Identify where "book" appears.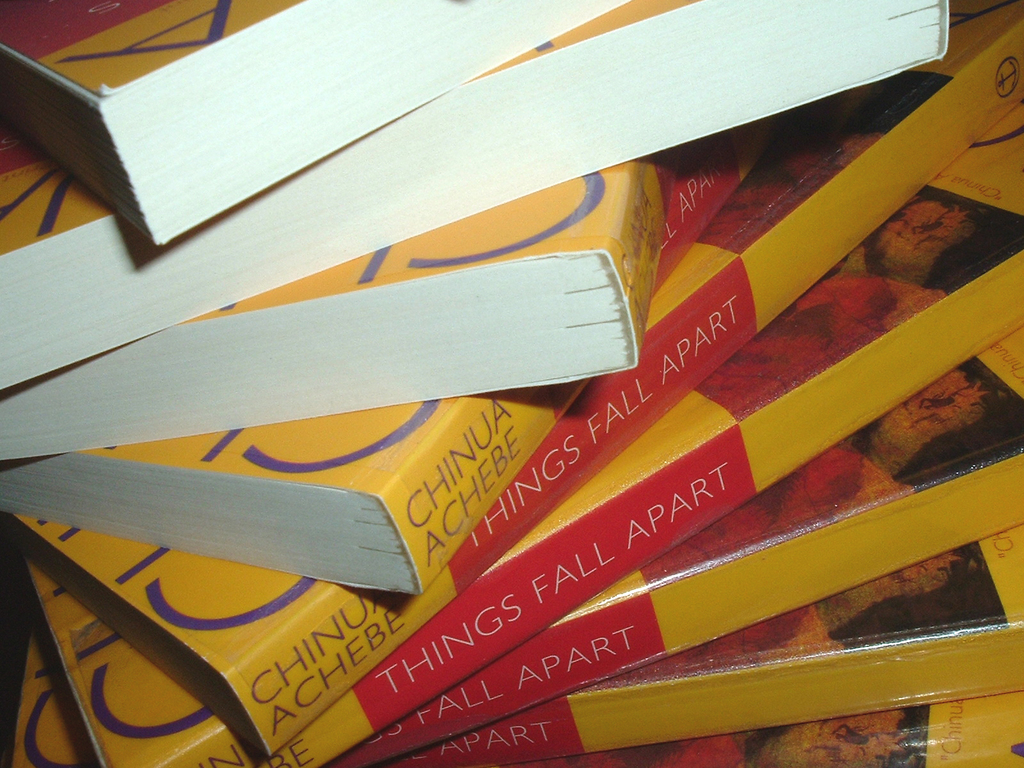
Appears at 0 107 788 595.
